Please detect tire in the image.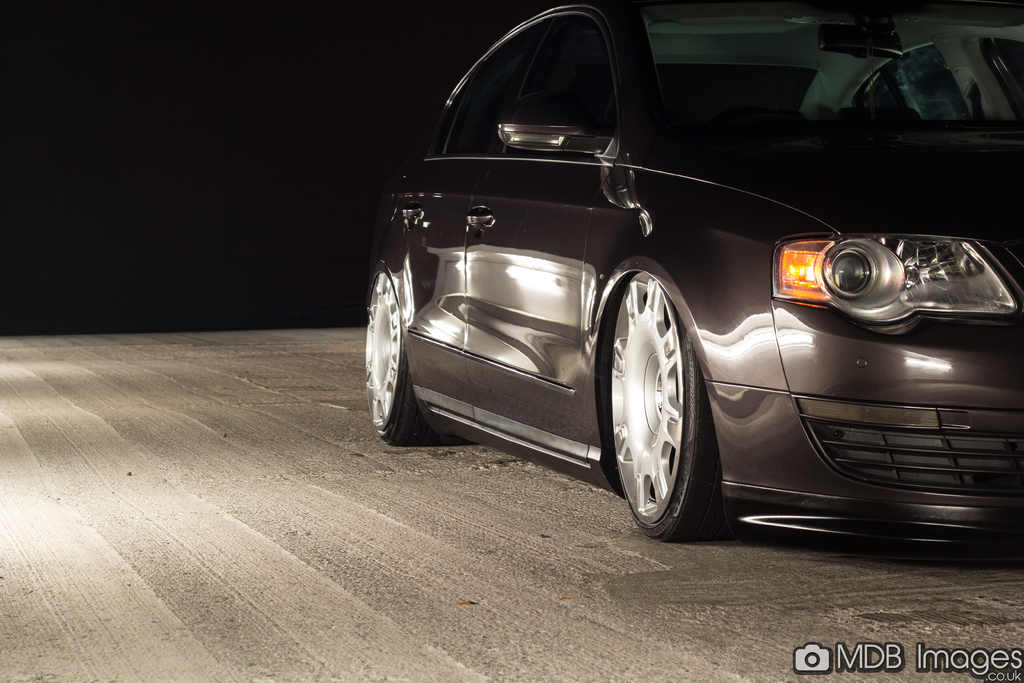
pyautogui.locateOnScreen(615, 256, 719, 560).
